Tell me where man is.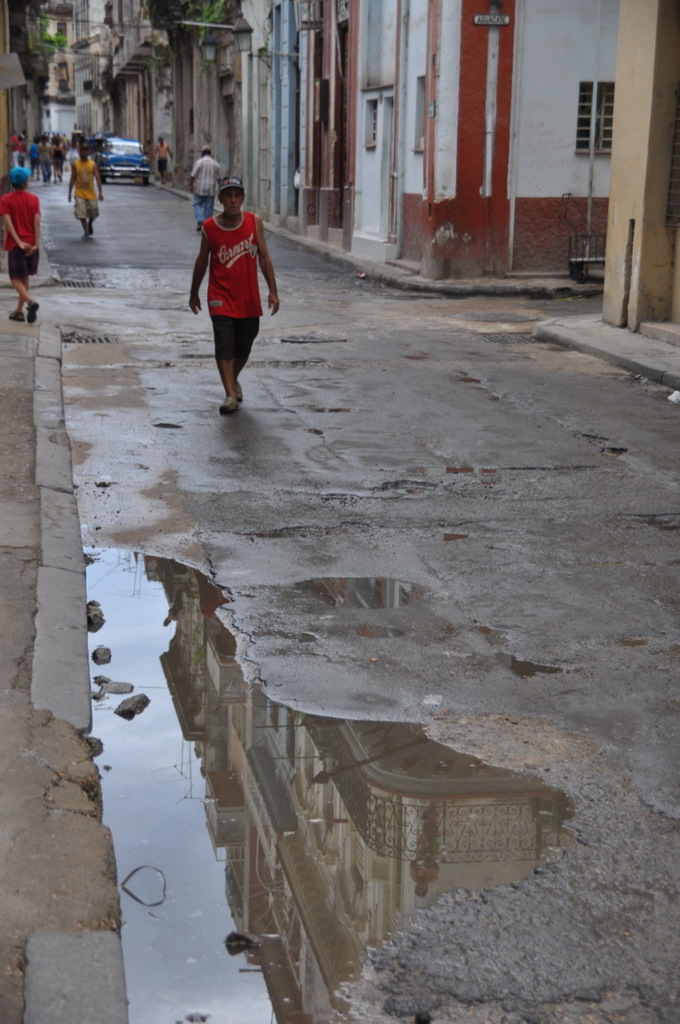
man is at BBox(183, 177, 274, 412).
